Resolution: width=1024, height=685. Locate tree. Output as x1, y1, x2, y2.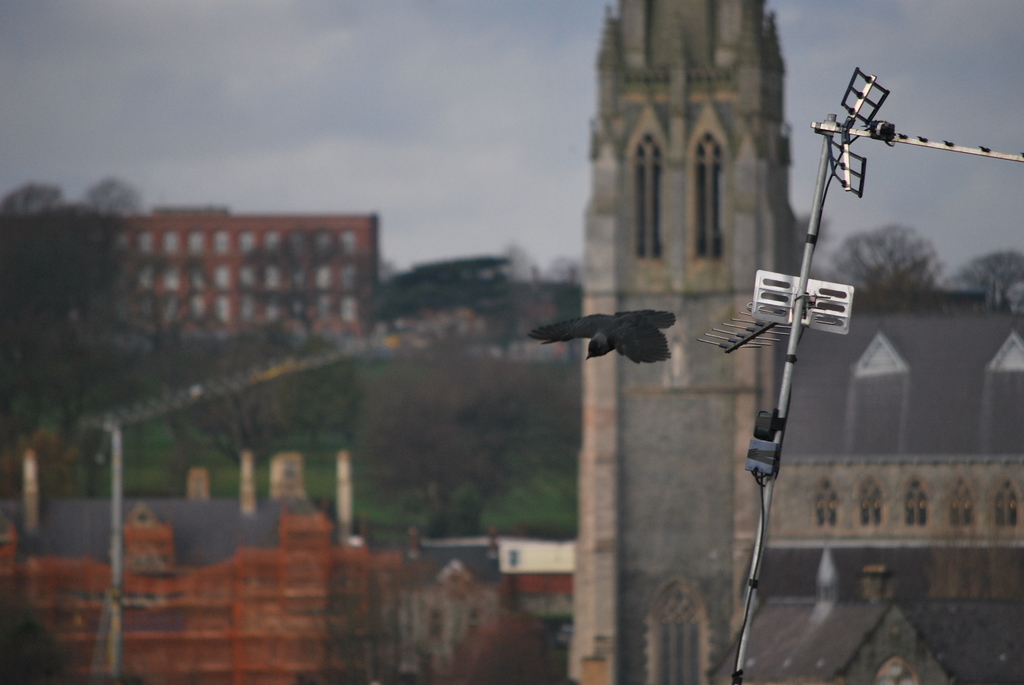
796, 209, 828, 265.
